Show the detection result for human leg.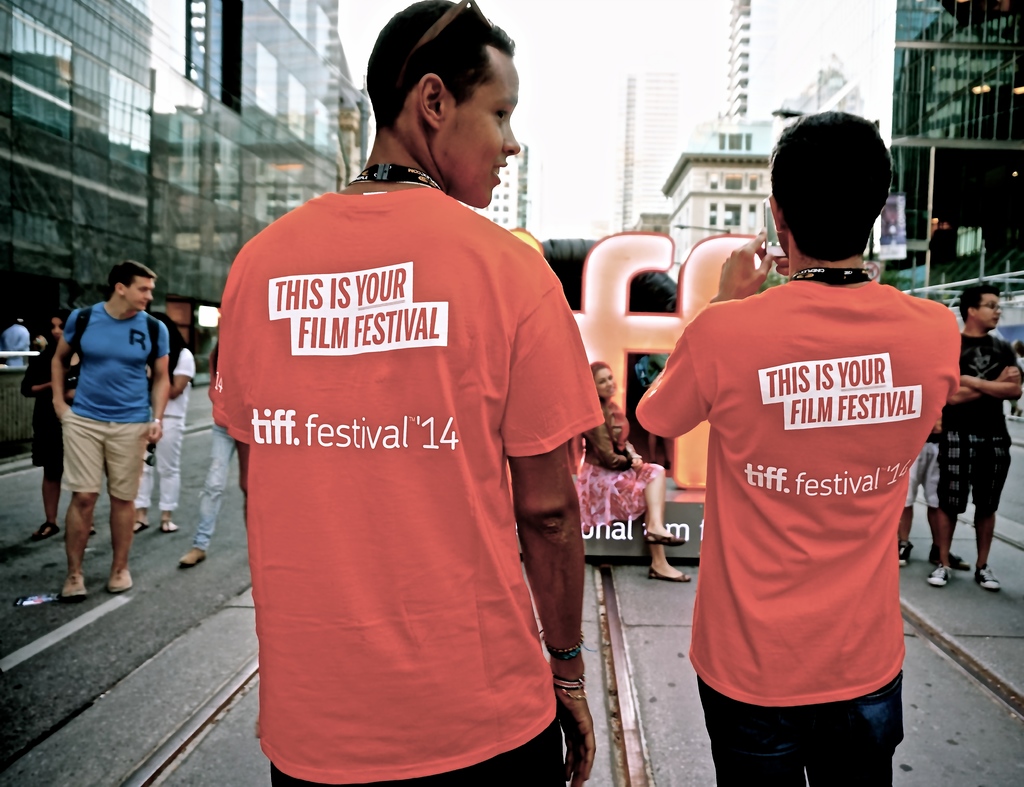
pyautogui.locateOnScreen(174, 418, 238, 574).
